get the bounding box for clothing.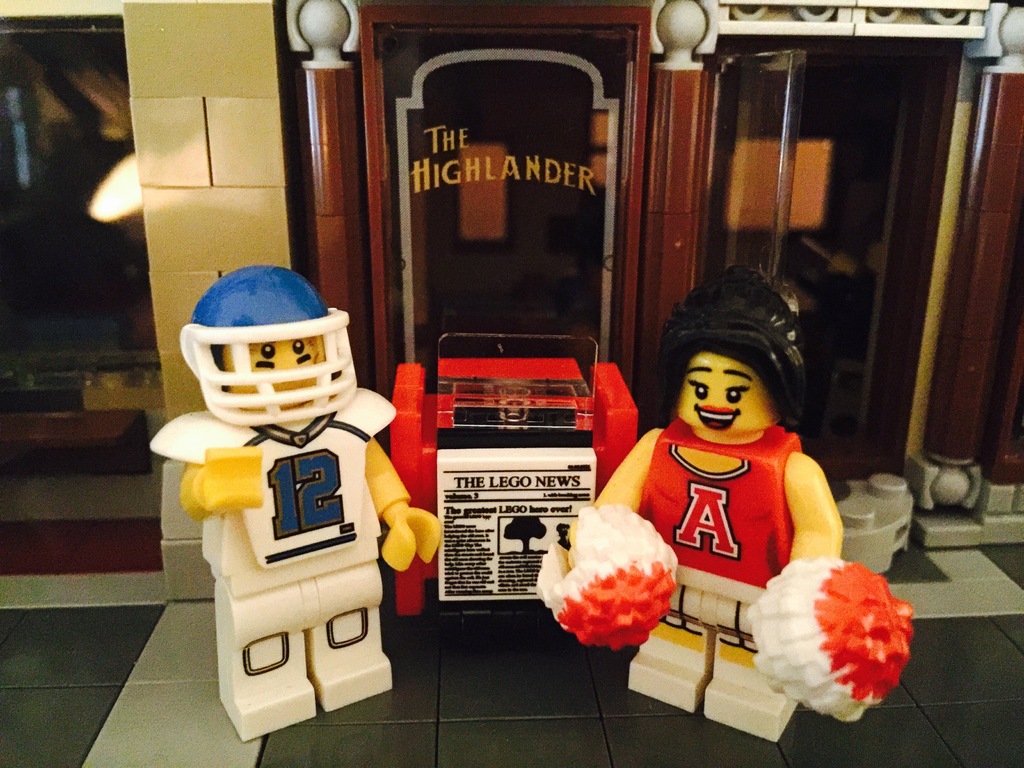
(x1=148, y1=388, x2=401, y2=572).
